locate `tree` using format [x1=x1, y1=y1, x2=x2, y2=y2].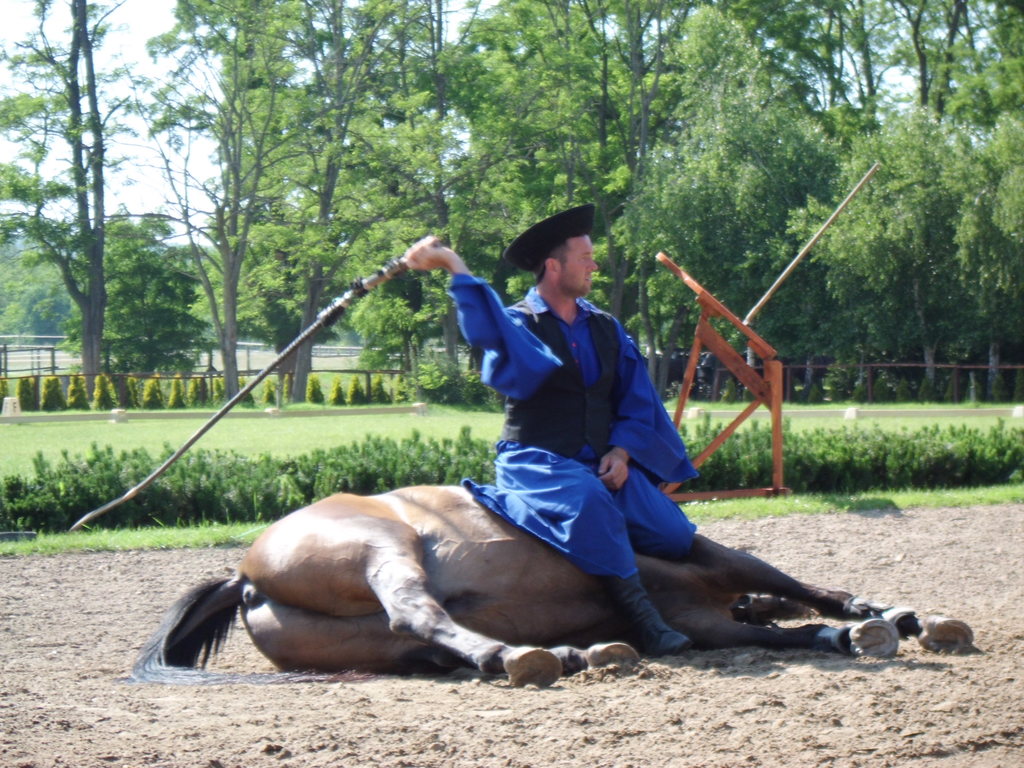
[x1=242, y1=0, x2=453, y2=394].
